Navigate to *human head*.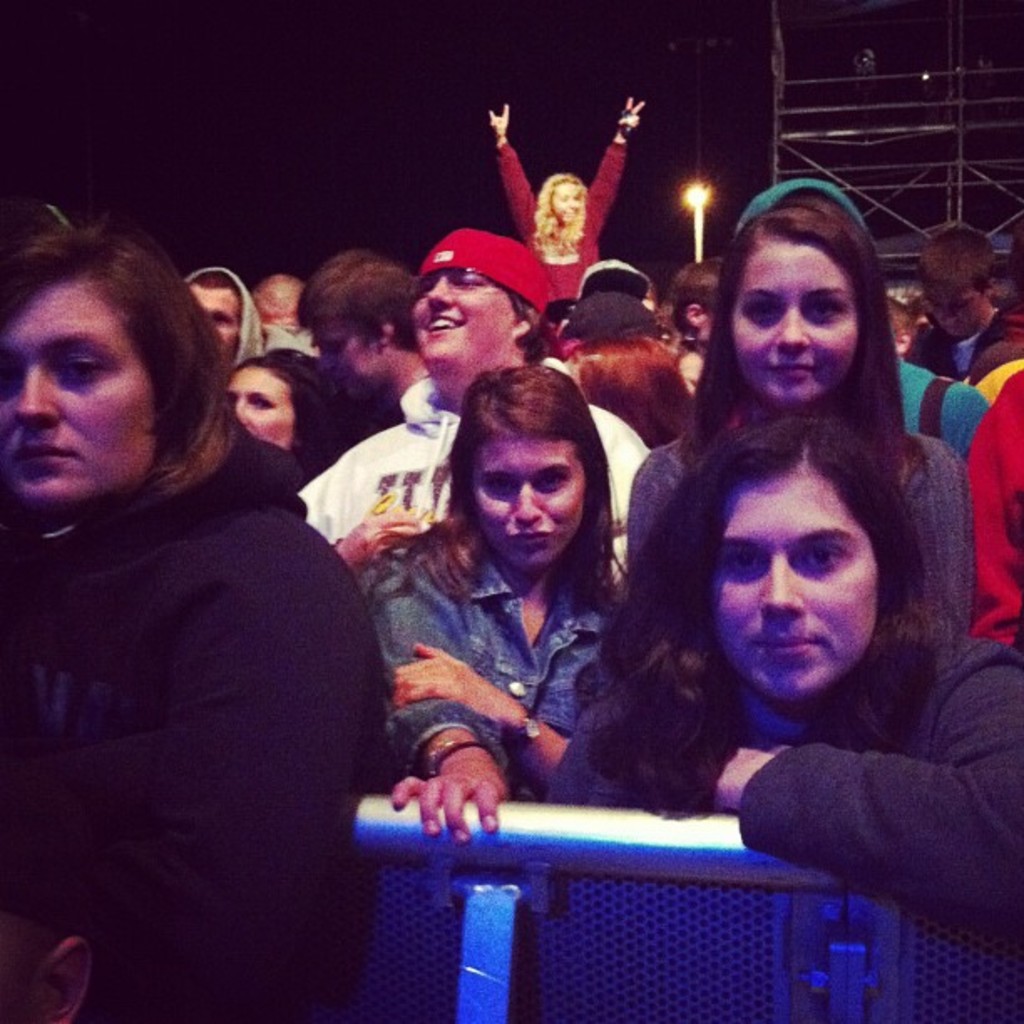
Navigation target: bbox(181, 266, 261, 373).
